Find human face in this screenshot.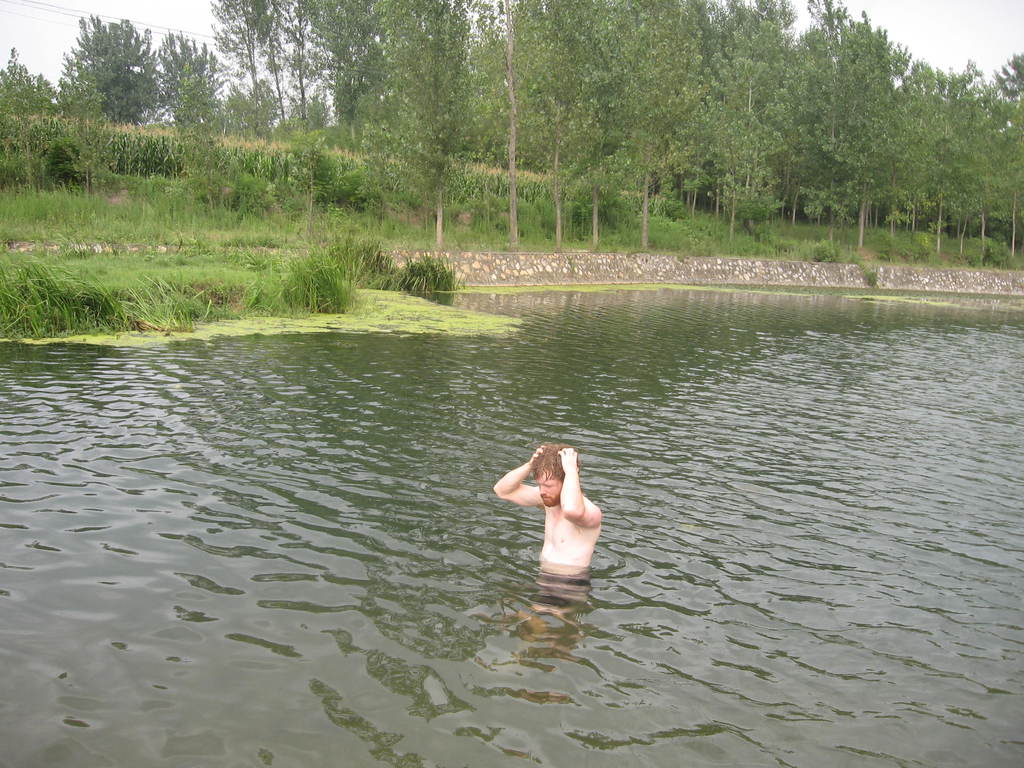
The bounding box for human face is 533:462:564:507.
